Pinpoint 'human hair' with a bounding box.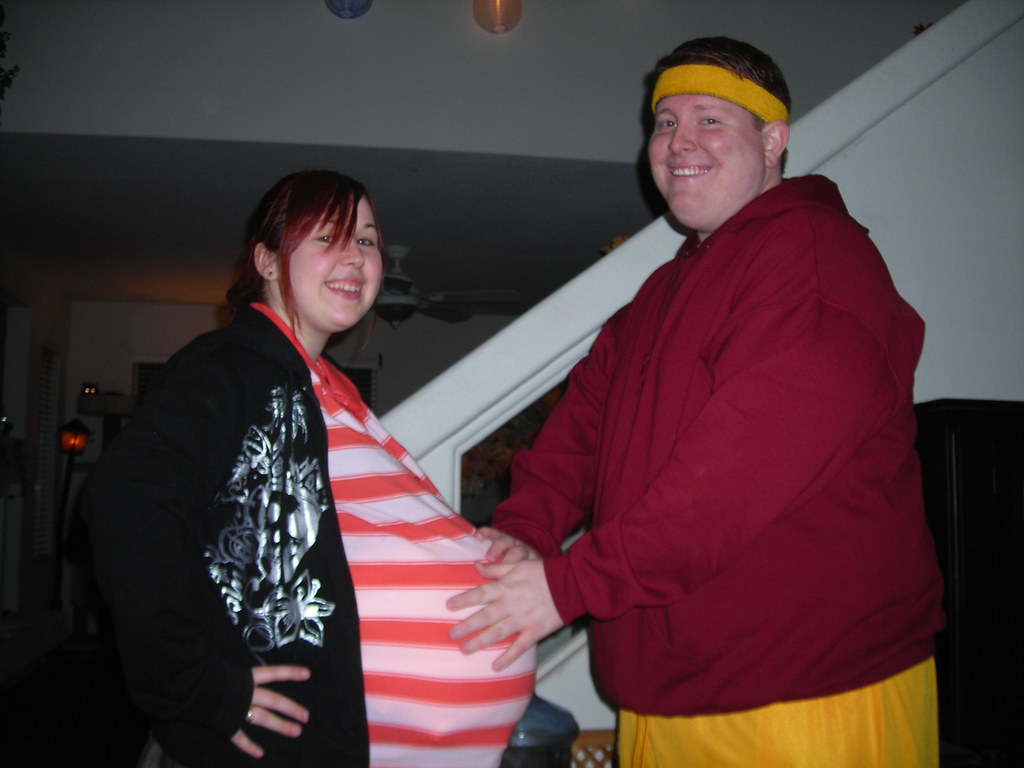
x1=241 y1=168 x2=390 y2=338.
